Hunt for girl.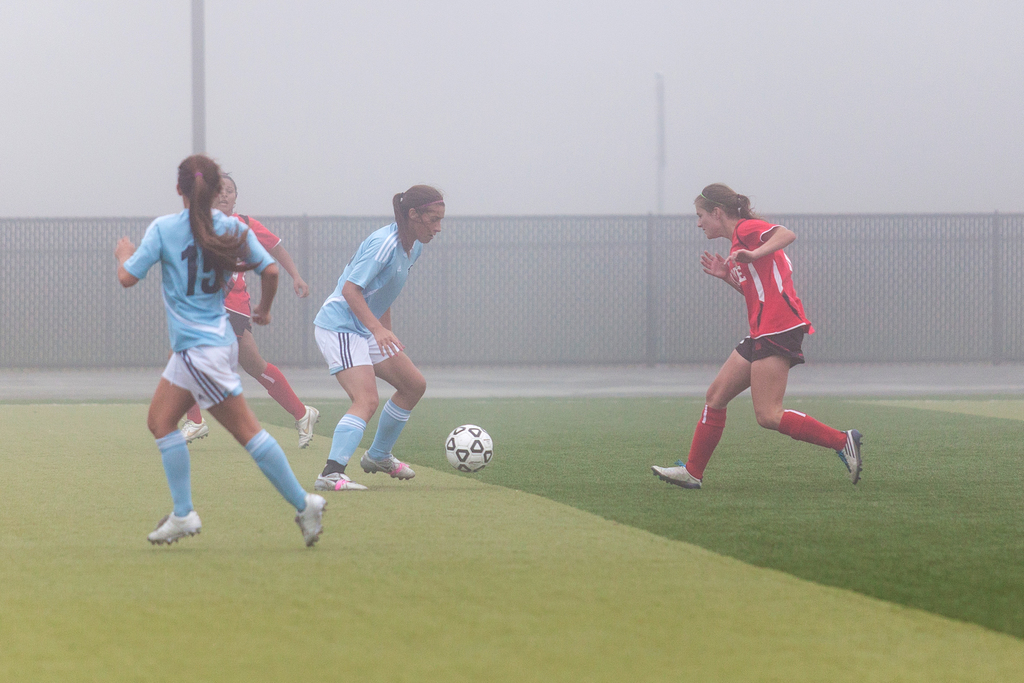
Hunted down at [179, 172, 320, 449].
